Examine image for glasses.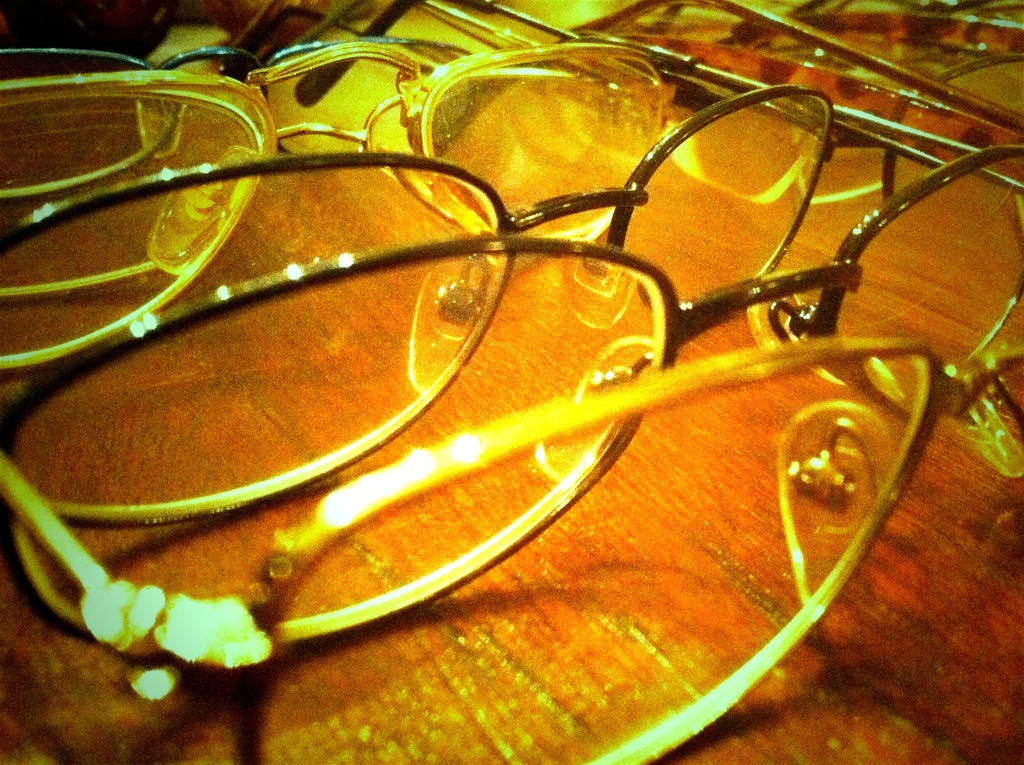
Examination result: region(1, 40, 494, 205).
